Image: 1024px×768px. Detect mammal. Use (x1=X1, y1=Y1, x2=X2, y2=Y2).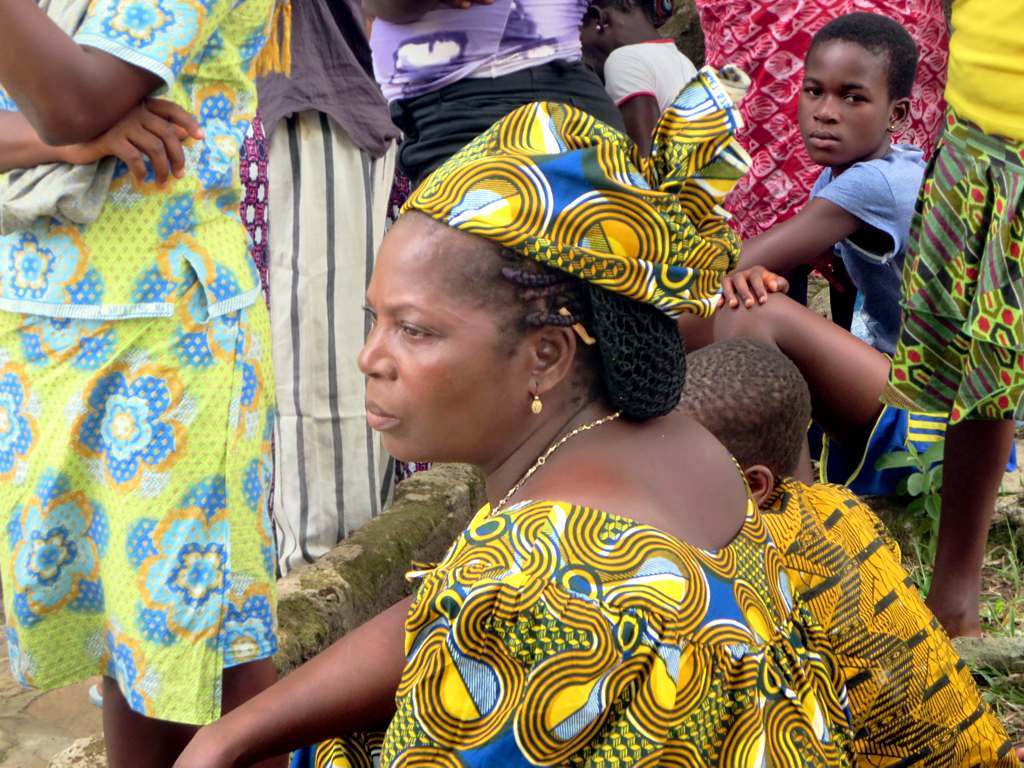
(x1=575, y1=0, x2=701, y2=152).
